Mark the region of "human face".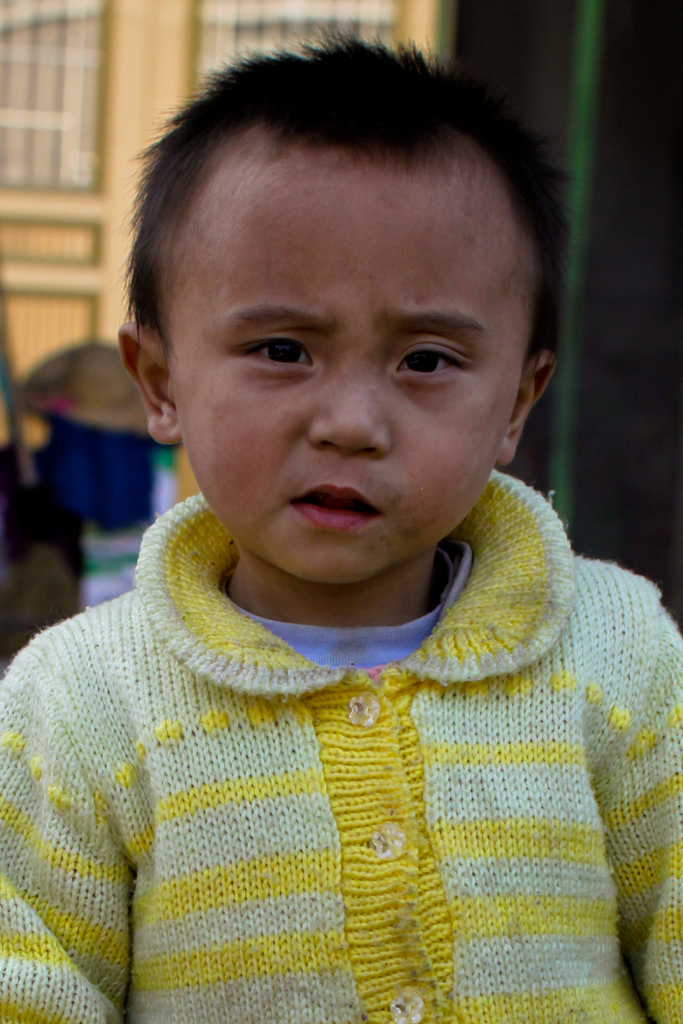
Region: left=161, top=163, right=522, bottom=580.
